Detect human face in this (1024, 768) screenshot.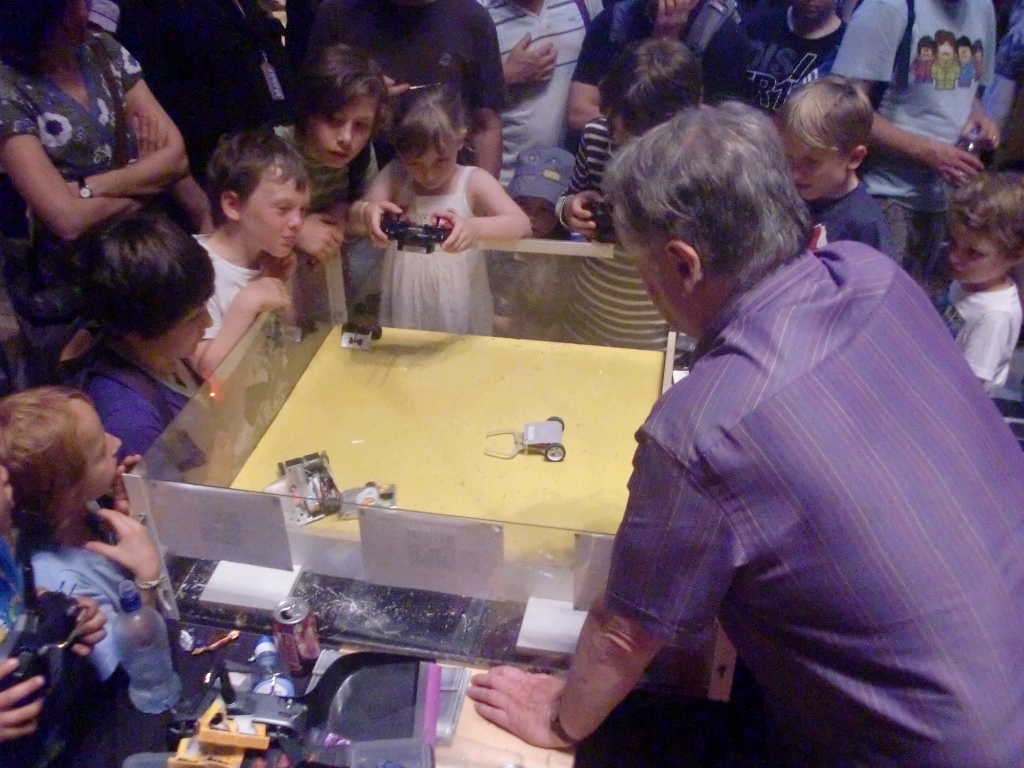
Detection: [x1=619, y1=199, x2=694, y2=348].
